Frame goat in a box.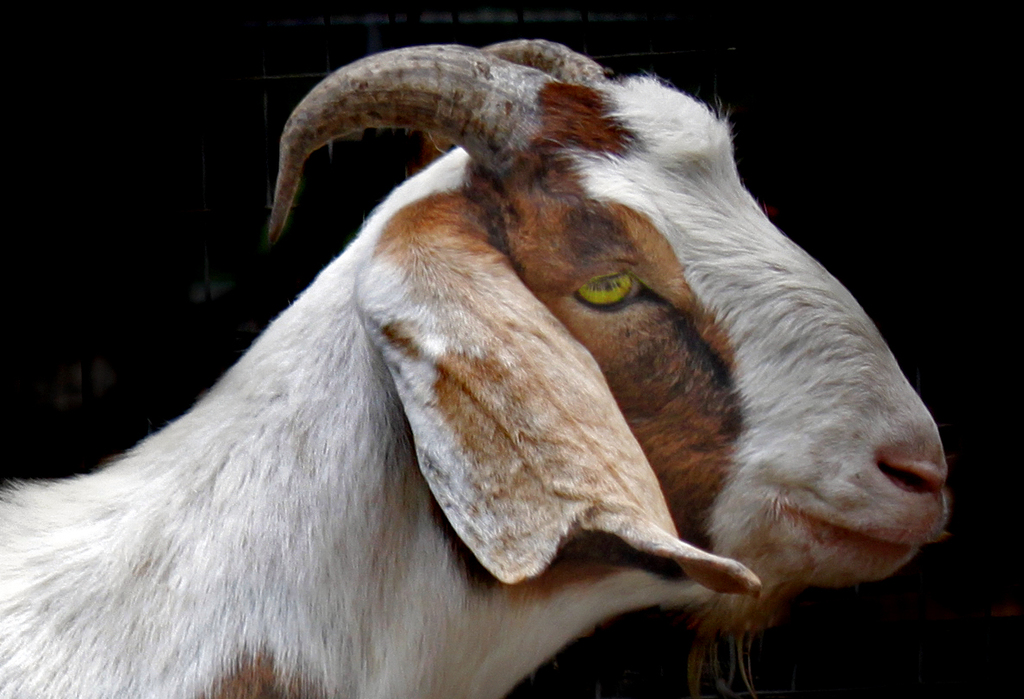
pyautogui.locateOnScreen(0, 42, 951, 698).
